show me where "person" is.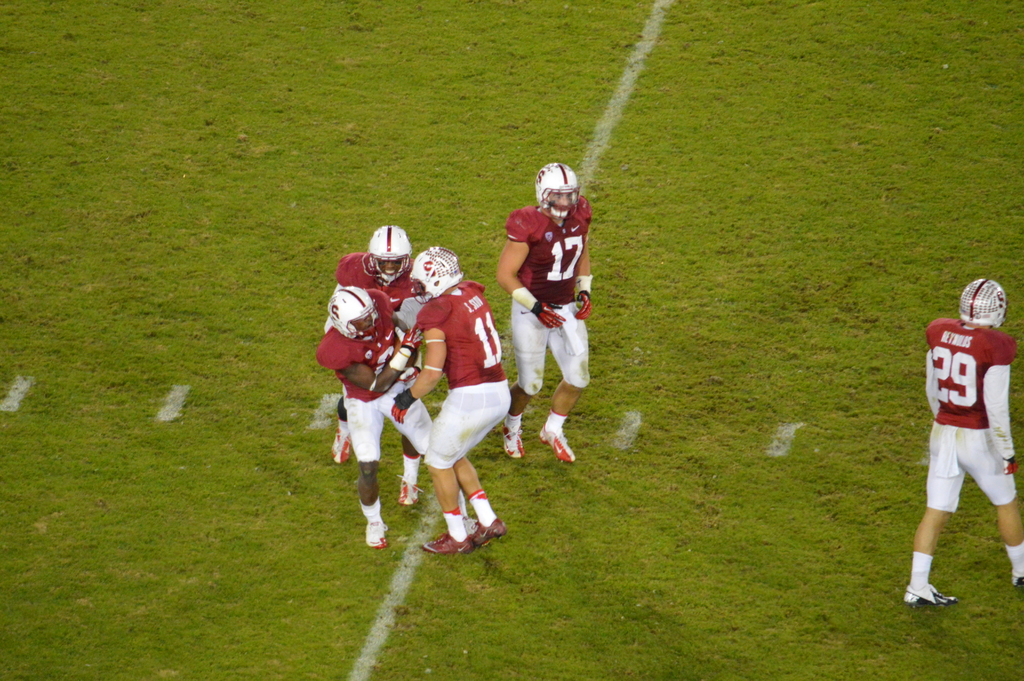
"person" is at bbox=[308, 226, 430, 551].
